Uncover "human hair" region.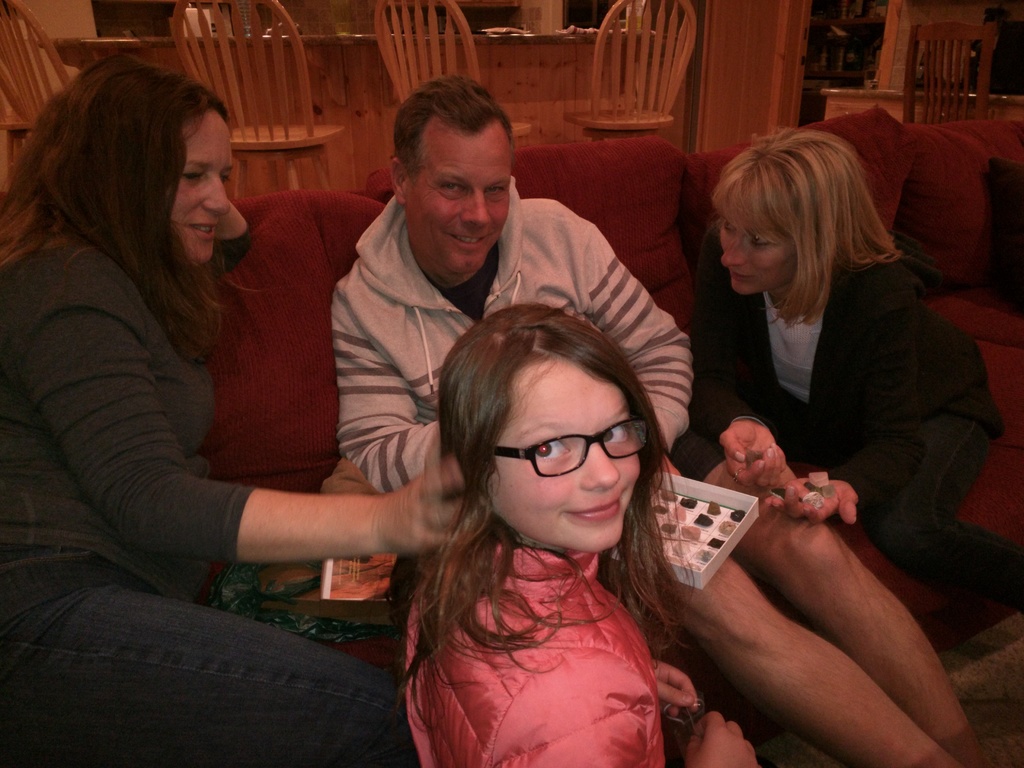
Uncovered: <bbox>708, 129, 908, 322</bbox>.
